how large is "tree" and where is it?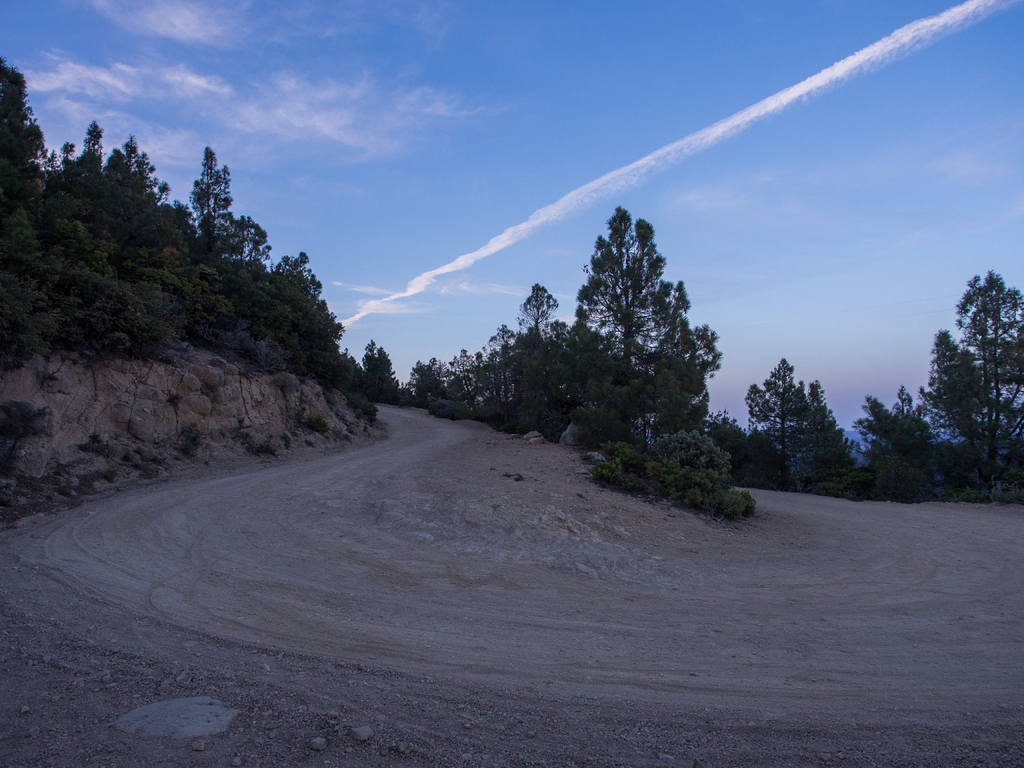
Bounding box: 0, 47, 54, 193.
